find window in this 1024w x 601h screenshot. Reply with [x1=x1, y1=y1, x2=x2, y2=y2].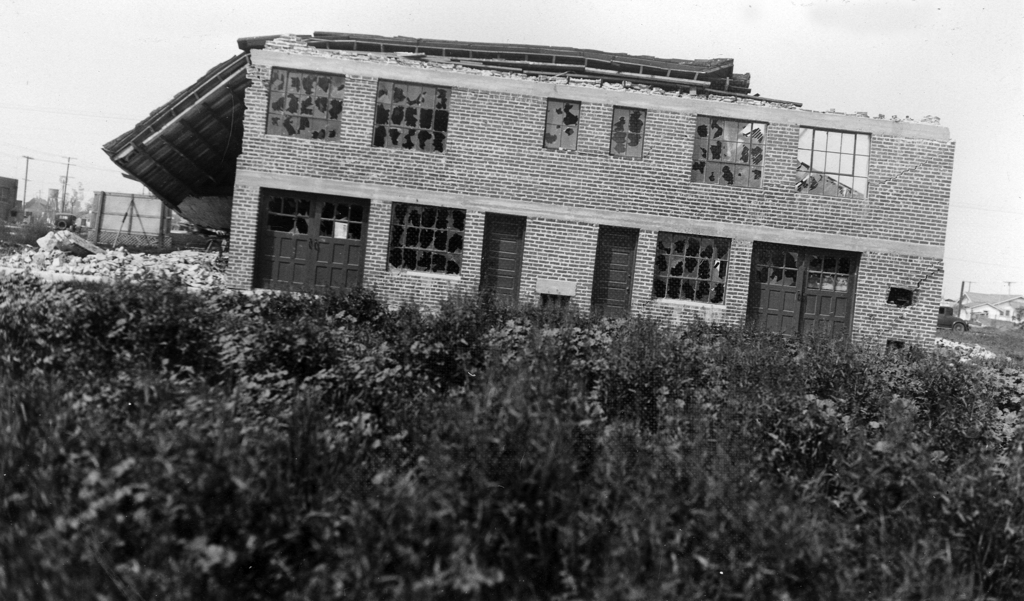
[x1=391, y1=202, x2=471, y2=271].
